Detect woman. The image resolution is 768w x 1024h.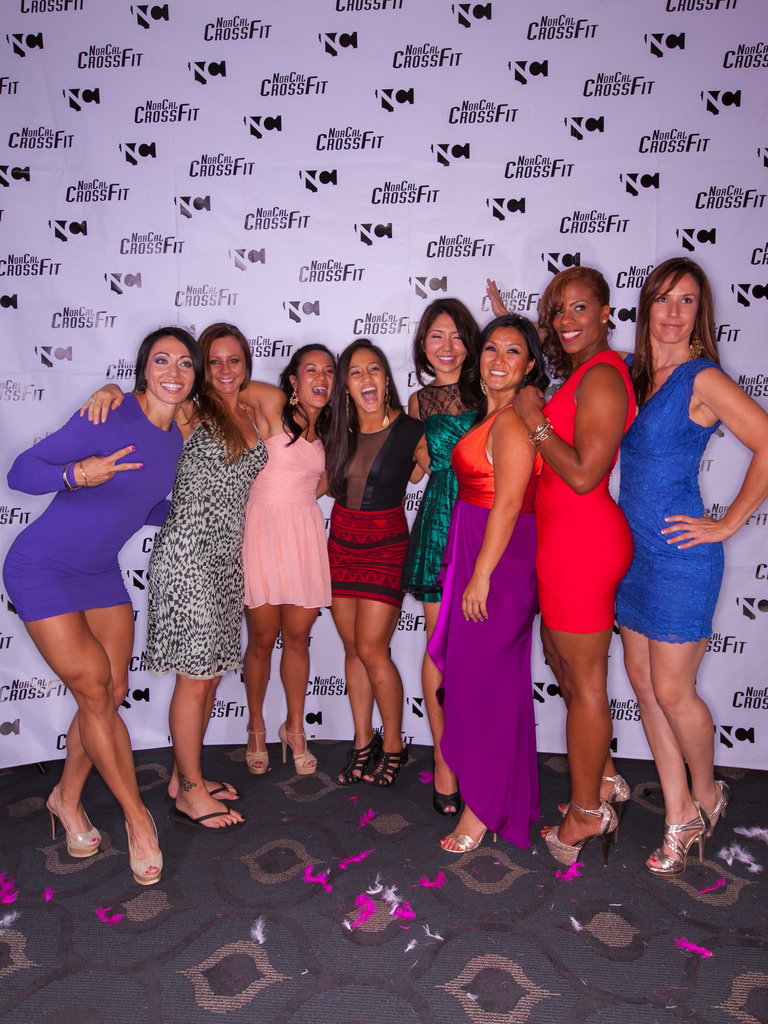
{"x1": 304, "y1": 335, "x2": 430, "y2": 785}.
